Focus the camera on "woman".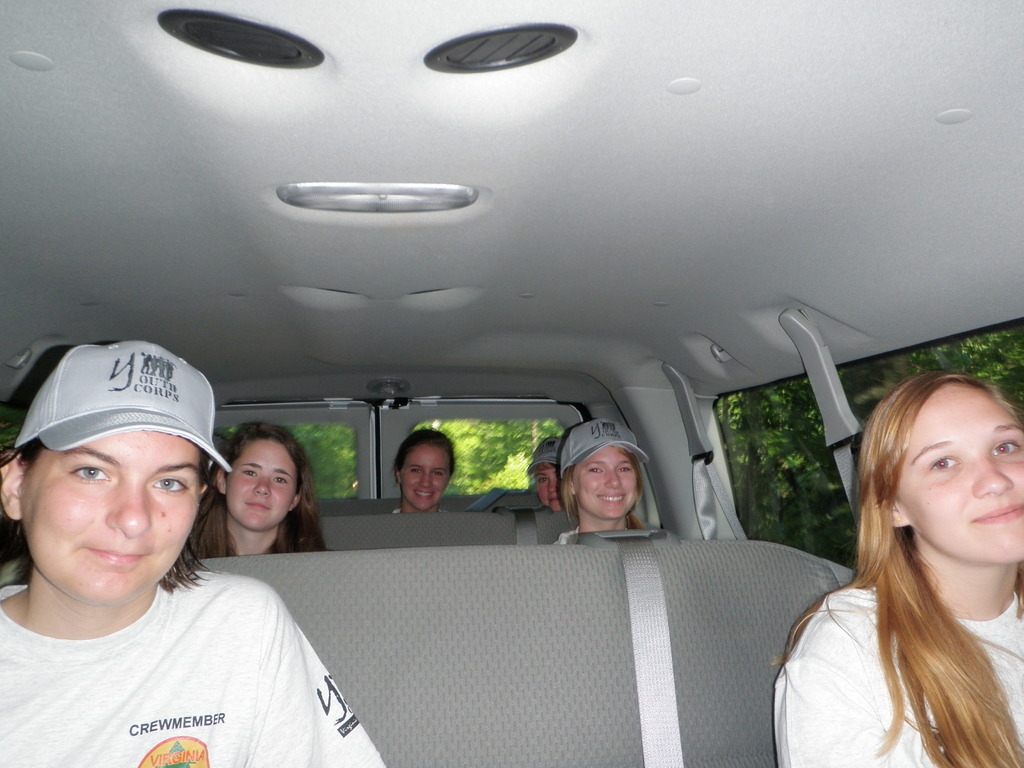
Focus region: l=755, t=339, r=1023, b=753.
